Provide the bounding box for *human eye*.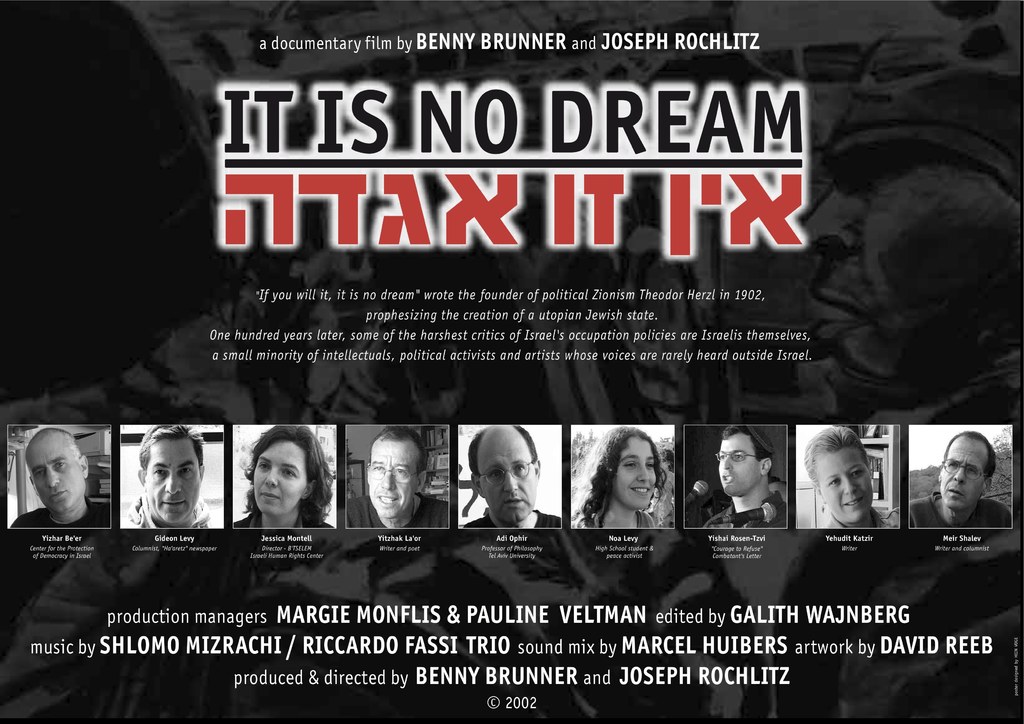
{"x1": 623, "y1": 460, "x2": 635, "y2": 470}.
